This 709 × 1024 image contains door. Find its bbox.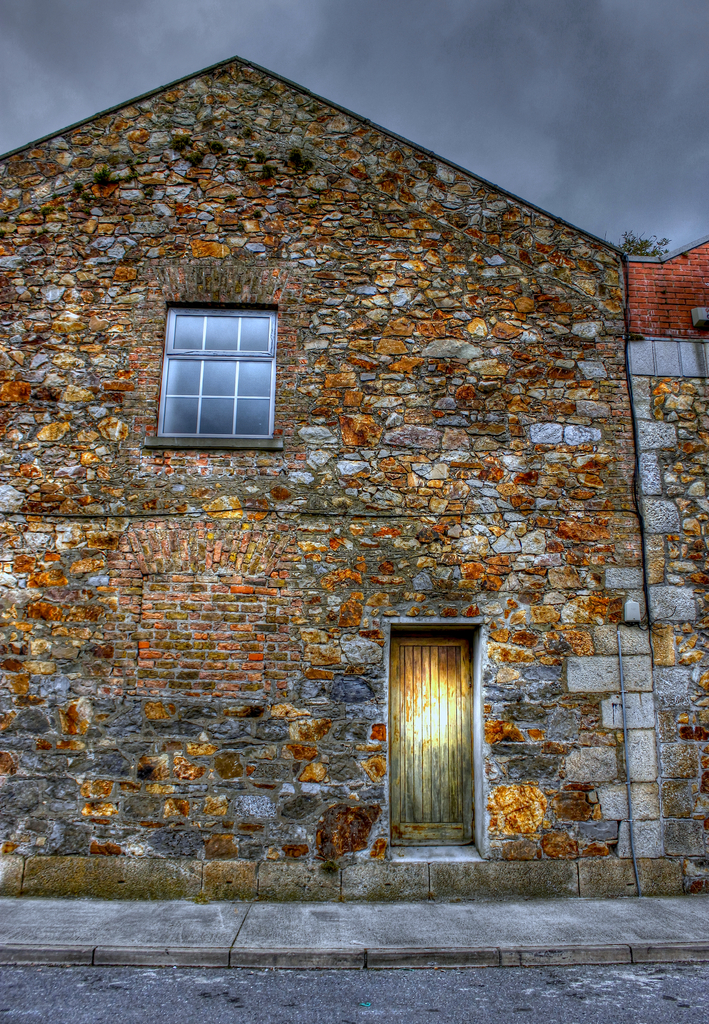
detection(380, 632, 479, 845).
